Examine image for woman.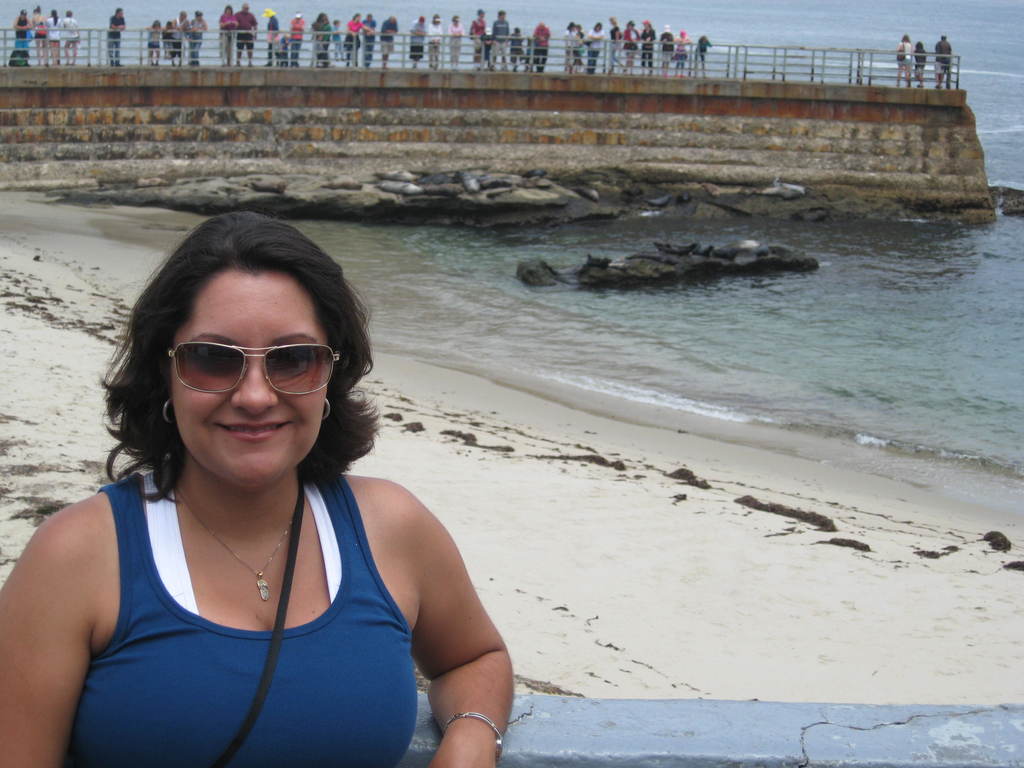
Examination result: Rect(472, 8, 486, 71).
